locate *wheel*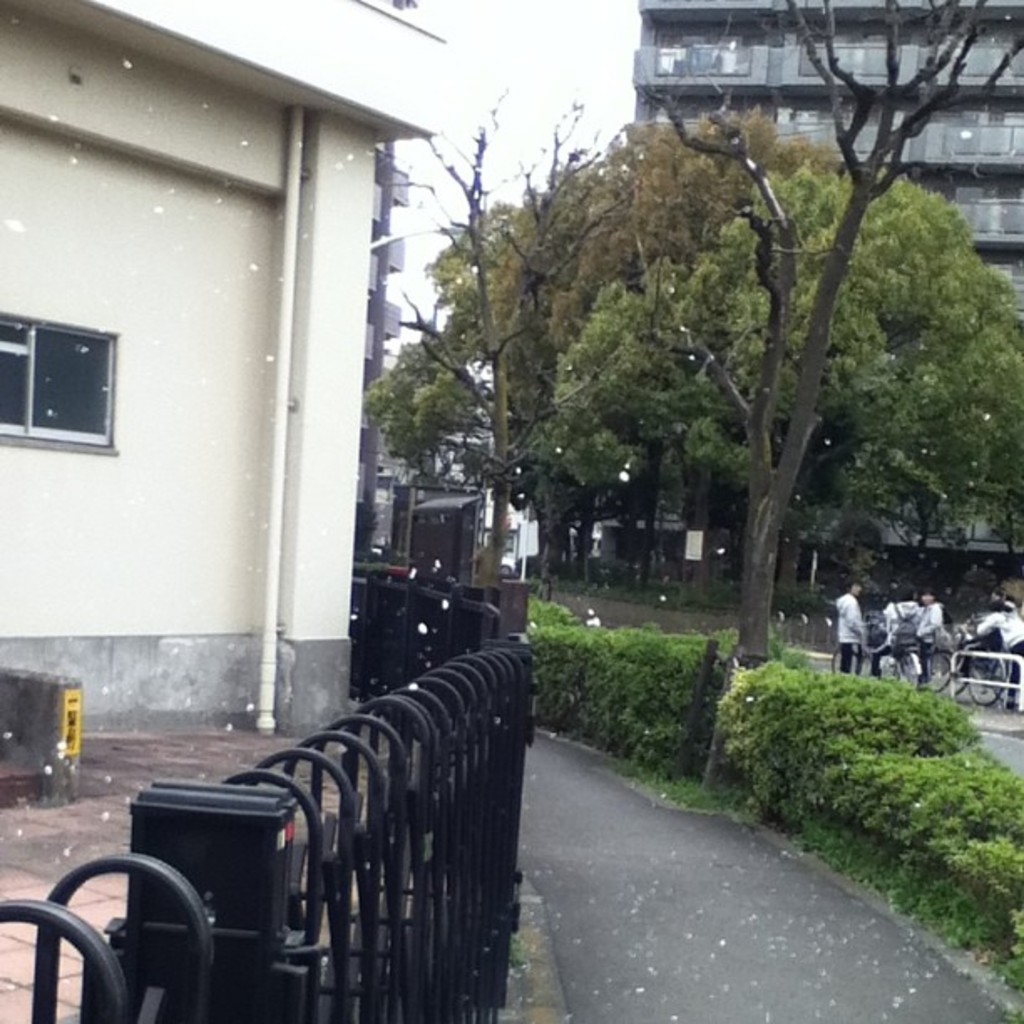
bbox(899, 653, 922, 688)
